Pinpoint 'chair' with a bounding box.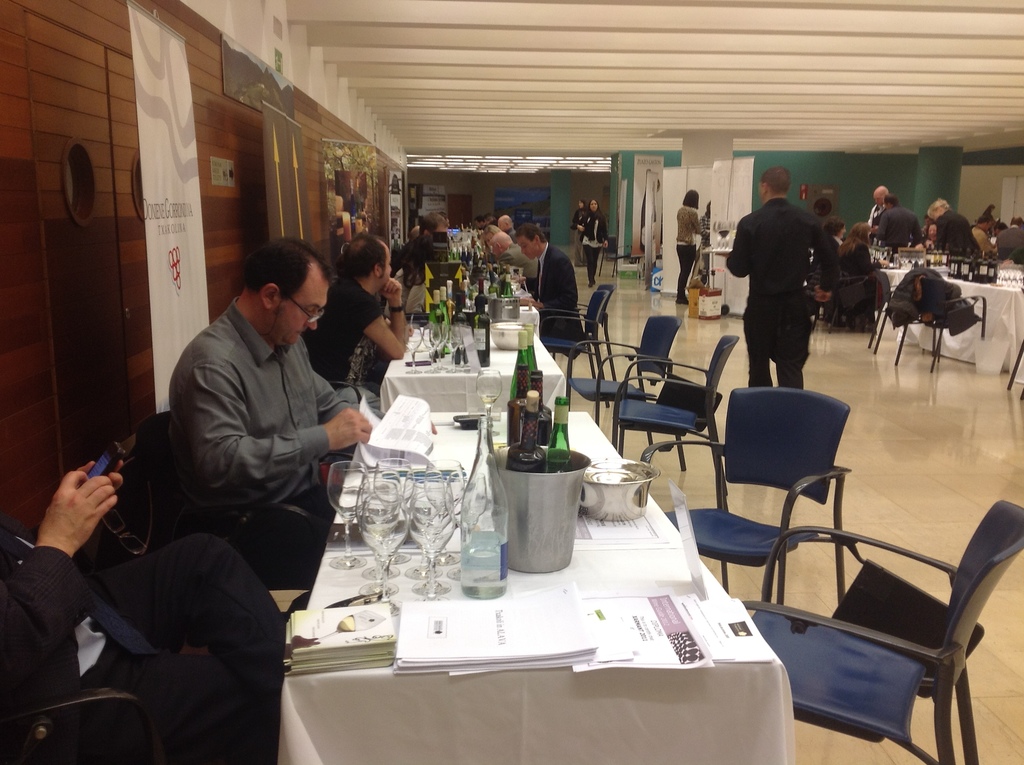
l=643, t=389, r=850, b=604.
